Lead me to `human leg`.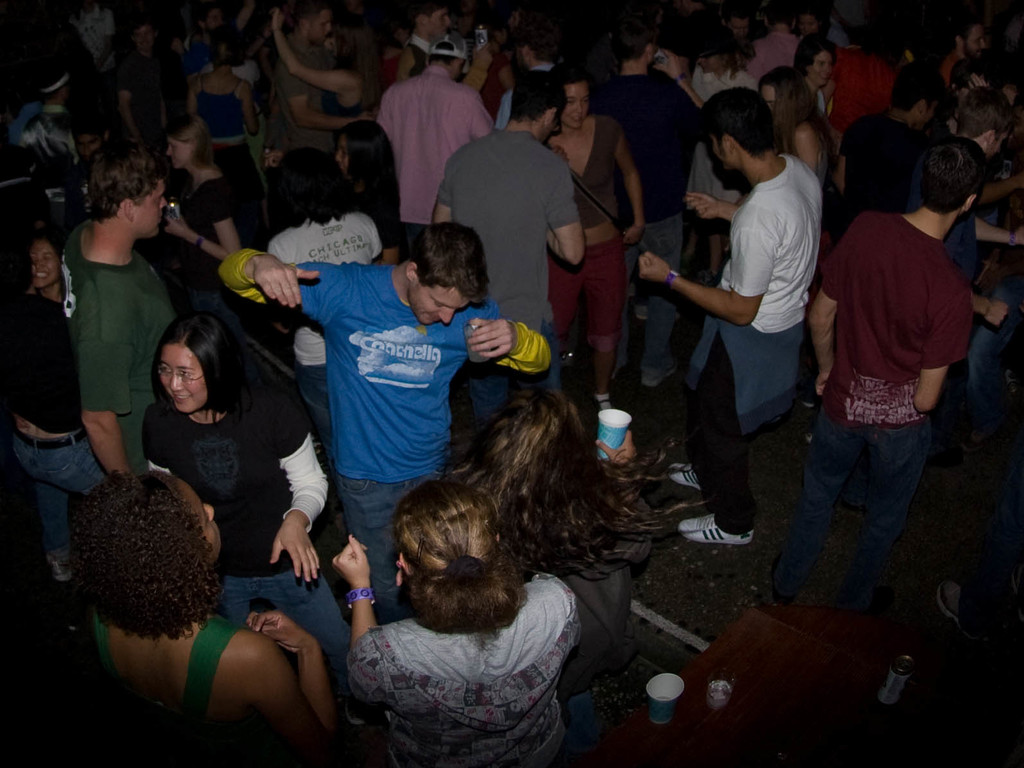
Lead to left=768, top=419, right=861, bottom=590.
